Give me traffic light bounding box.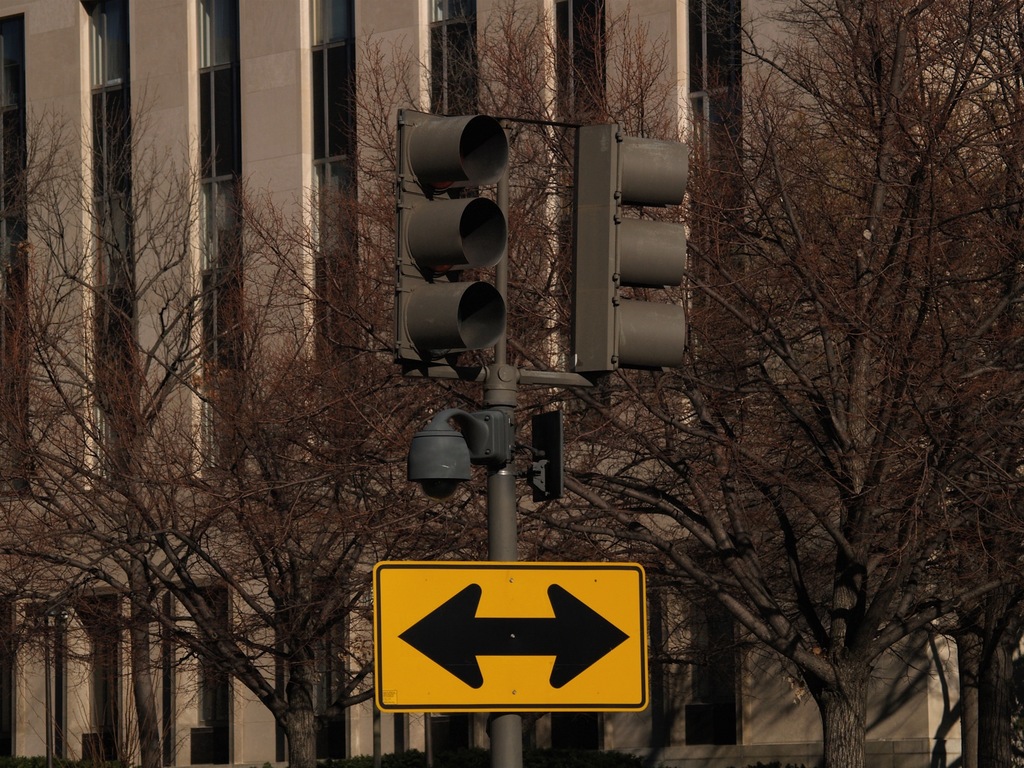
box(398, 111, 508, 380).
